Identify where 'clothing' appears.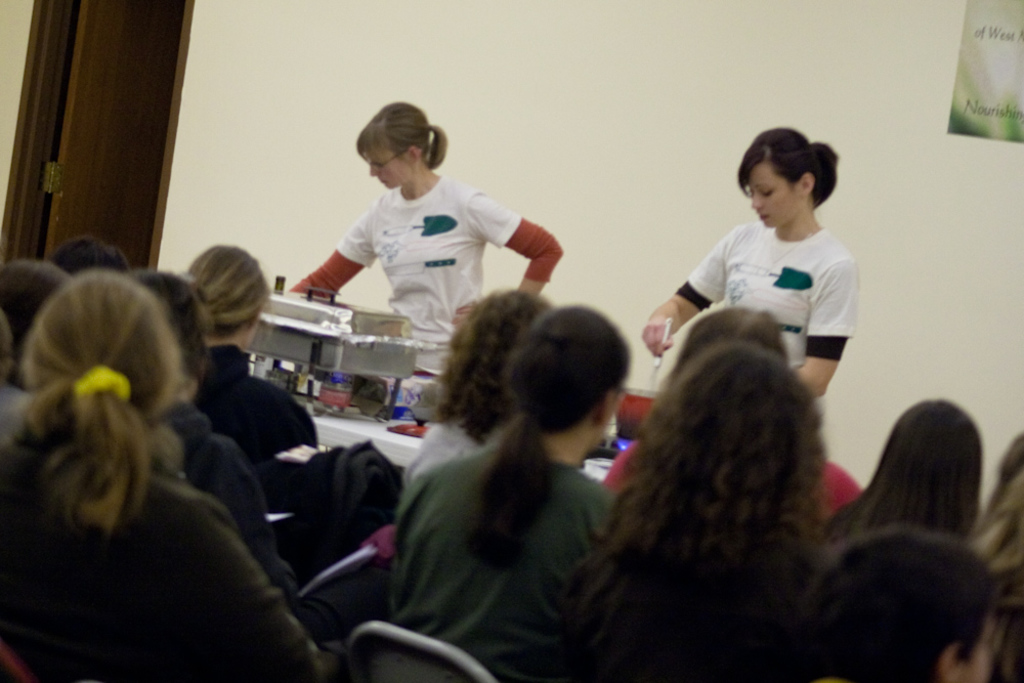
Appears at x1=152, y1=399, x2=306, y2=617.
